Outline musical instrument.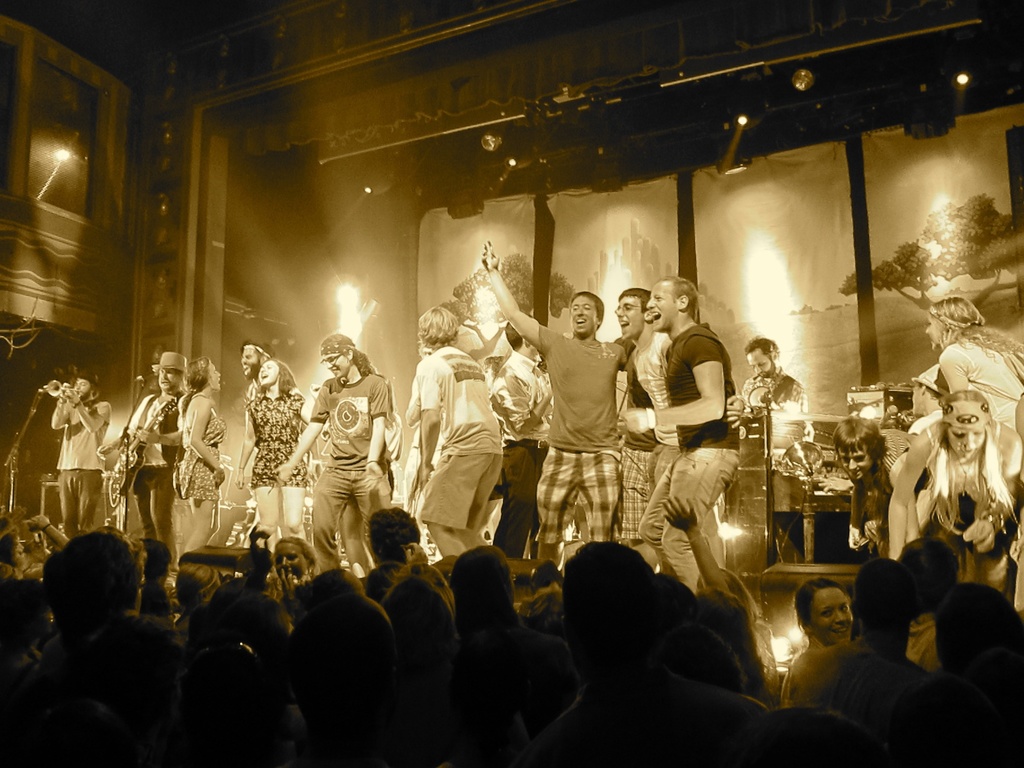
Outline: 44 381 81 401.
